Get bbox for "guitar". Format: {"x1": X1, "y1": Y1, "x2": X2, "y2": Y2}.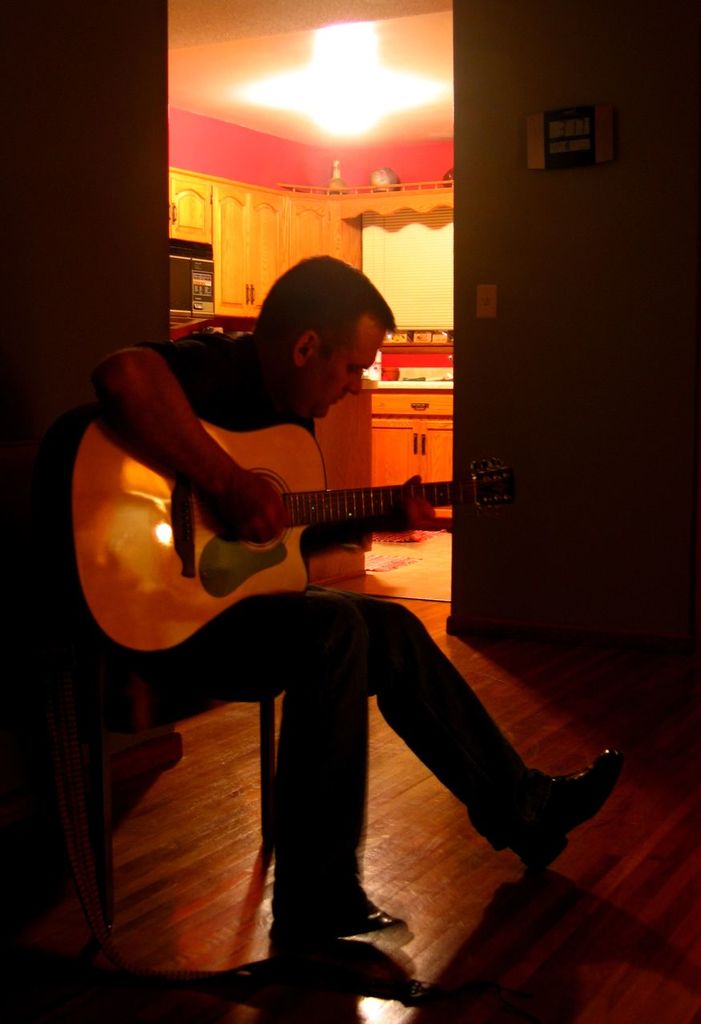
{"x1": 71, "y1": 383, "x2": 461, "y2": 642}.
